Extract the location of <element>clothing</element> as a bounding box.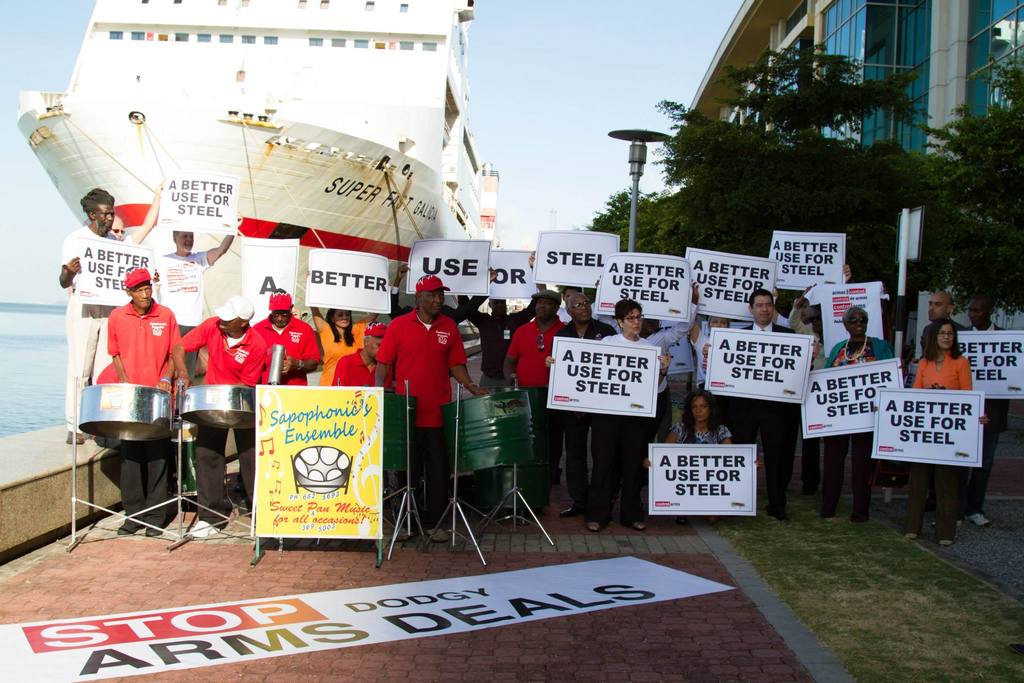
bbox=[60, 226, 109, 433].
